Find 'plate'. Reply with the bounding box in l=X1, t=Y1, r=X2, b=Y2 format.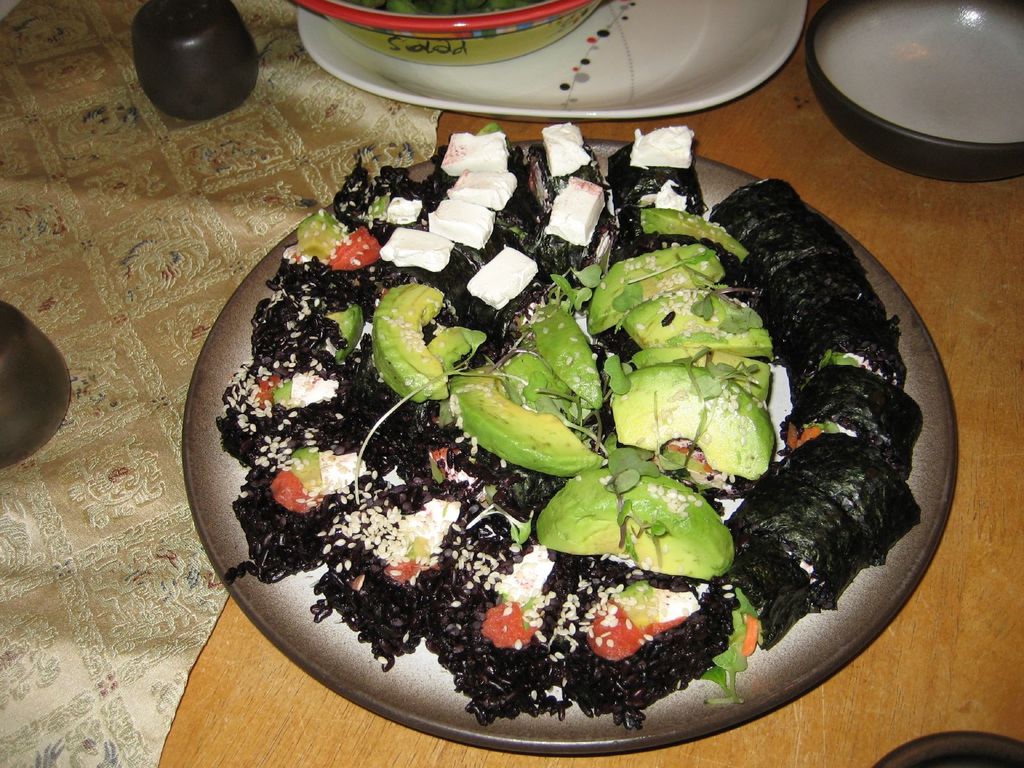
l=184, t=139, r=957, b=750.
